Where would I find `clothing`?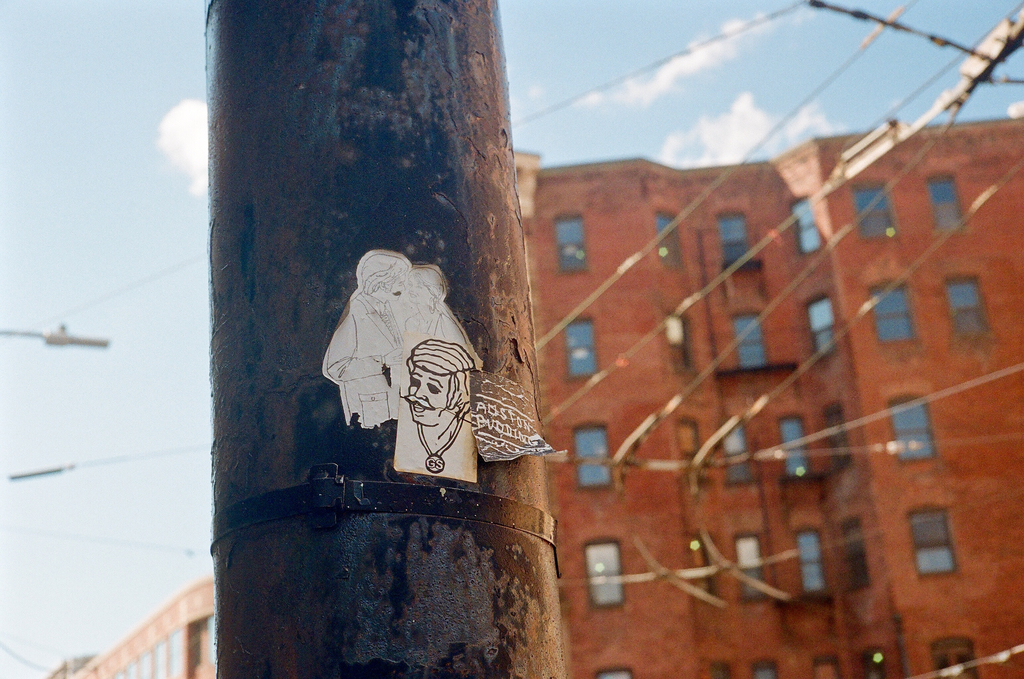
At <box>396,416,481,482</box>.
